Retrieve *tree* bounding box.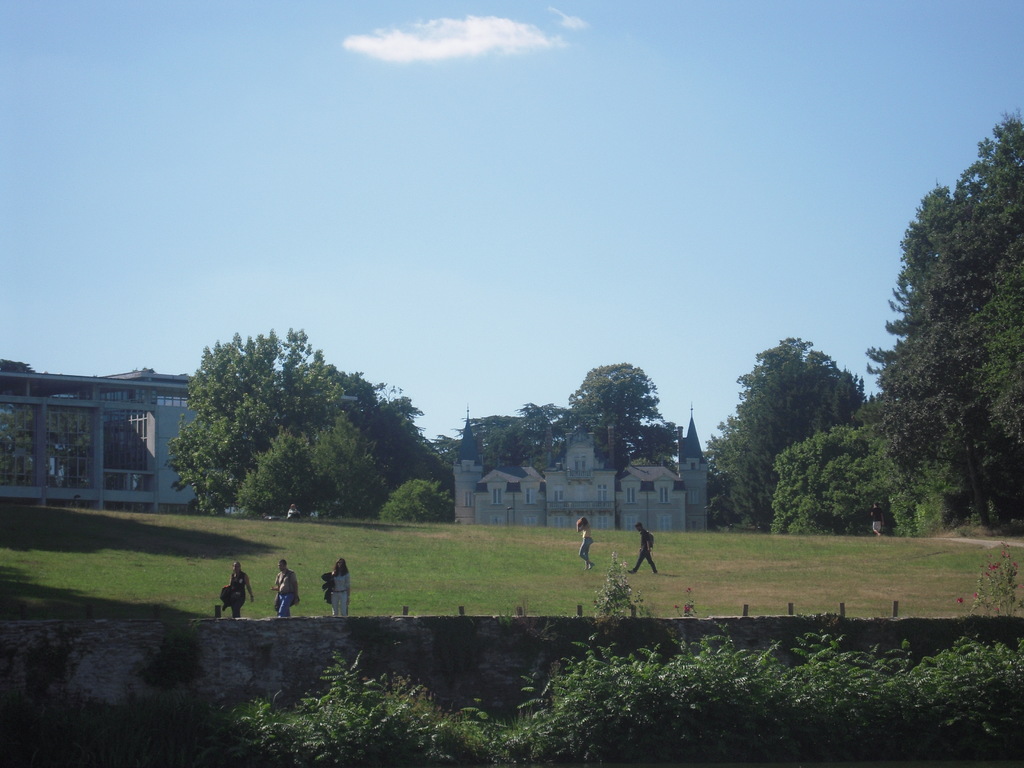
Bounding box: 702:331:867:531.
